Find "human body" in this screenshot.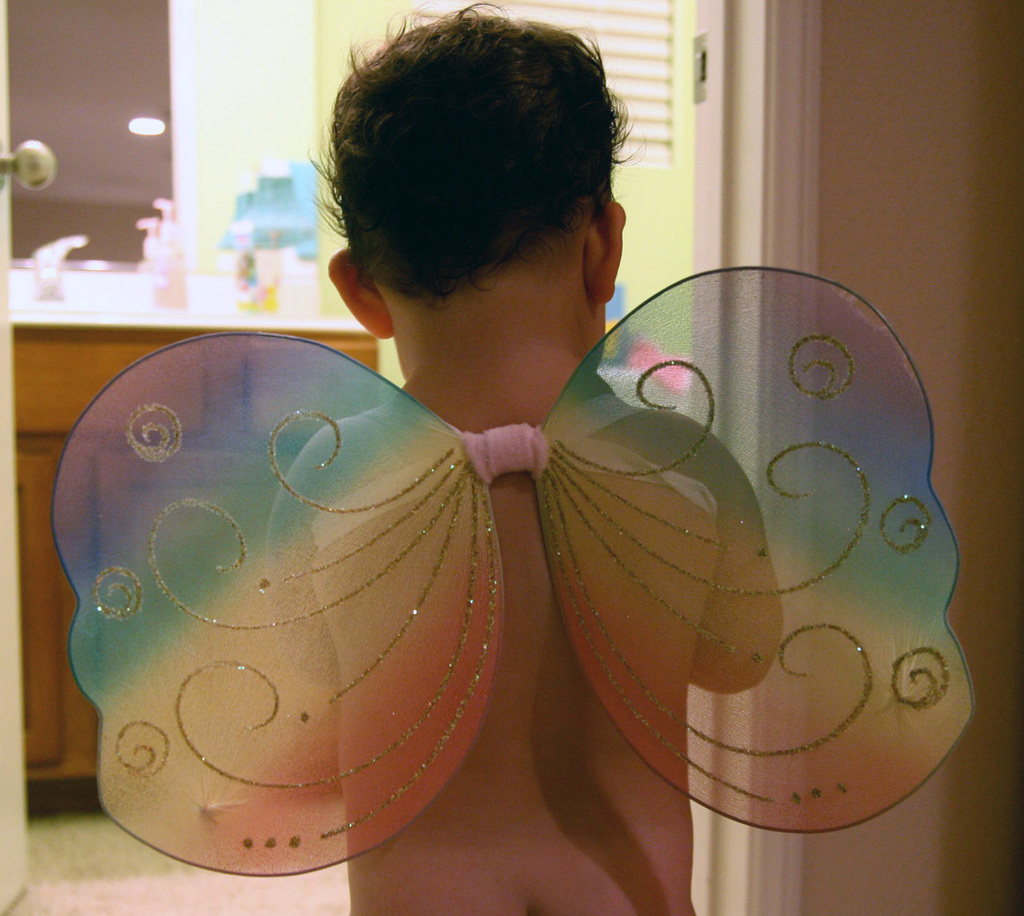
The bounding box for "human body" is [x1=259, y1=0, x2=782, y2=915].
